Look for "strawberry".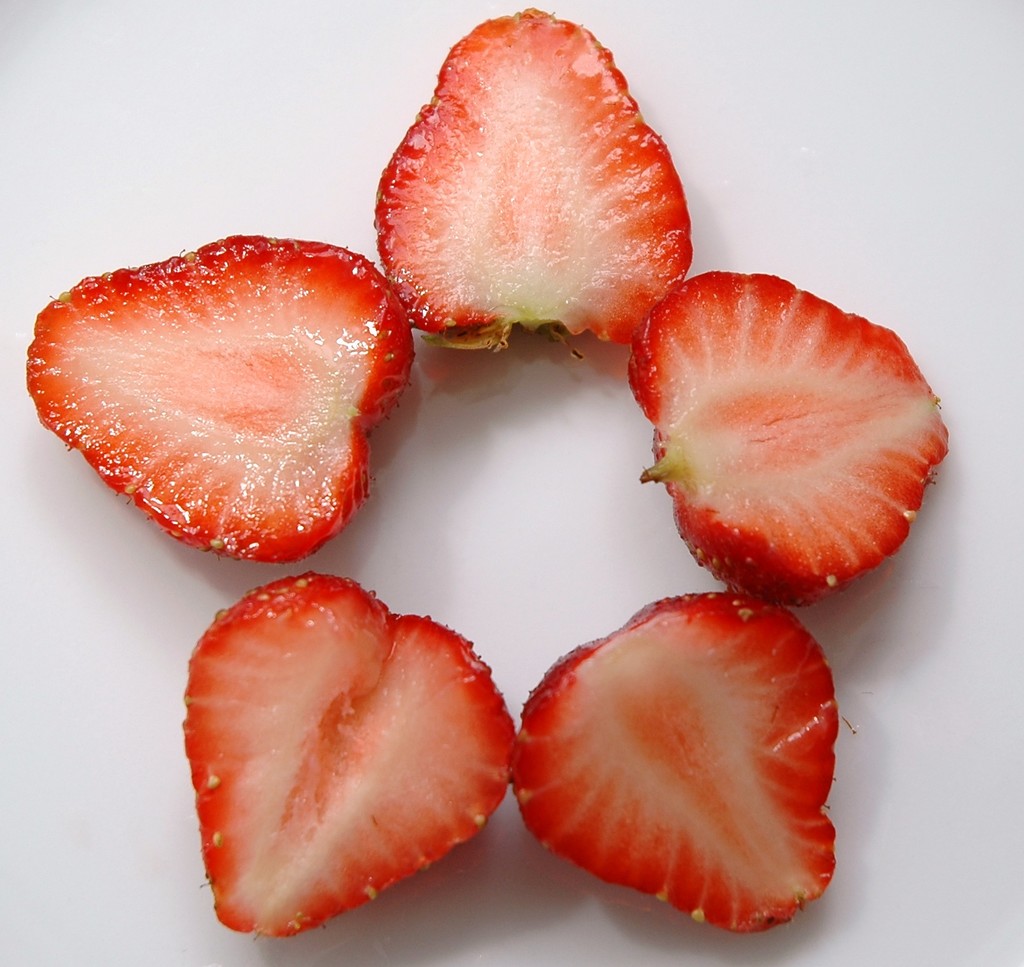
Found: [374,4,689,352].
